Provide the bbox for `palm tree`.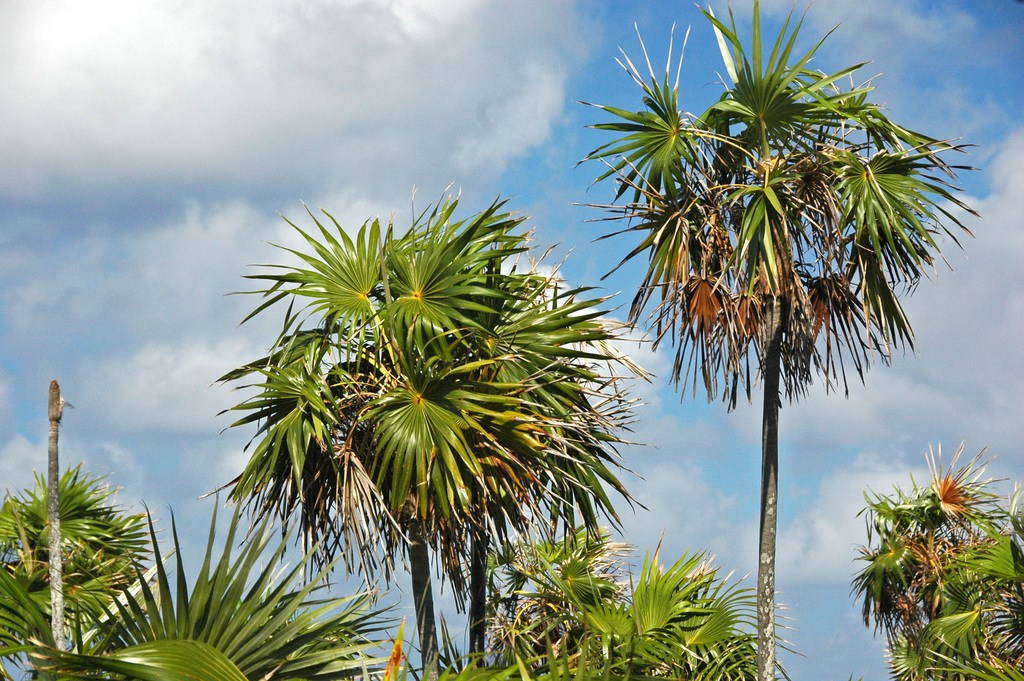
x1=260 y1=212 x2=442 y2=635.
